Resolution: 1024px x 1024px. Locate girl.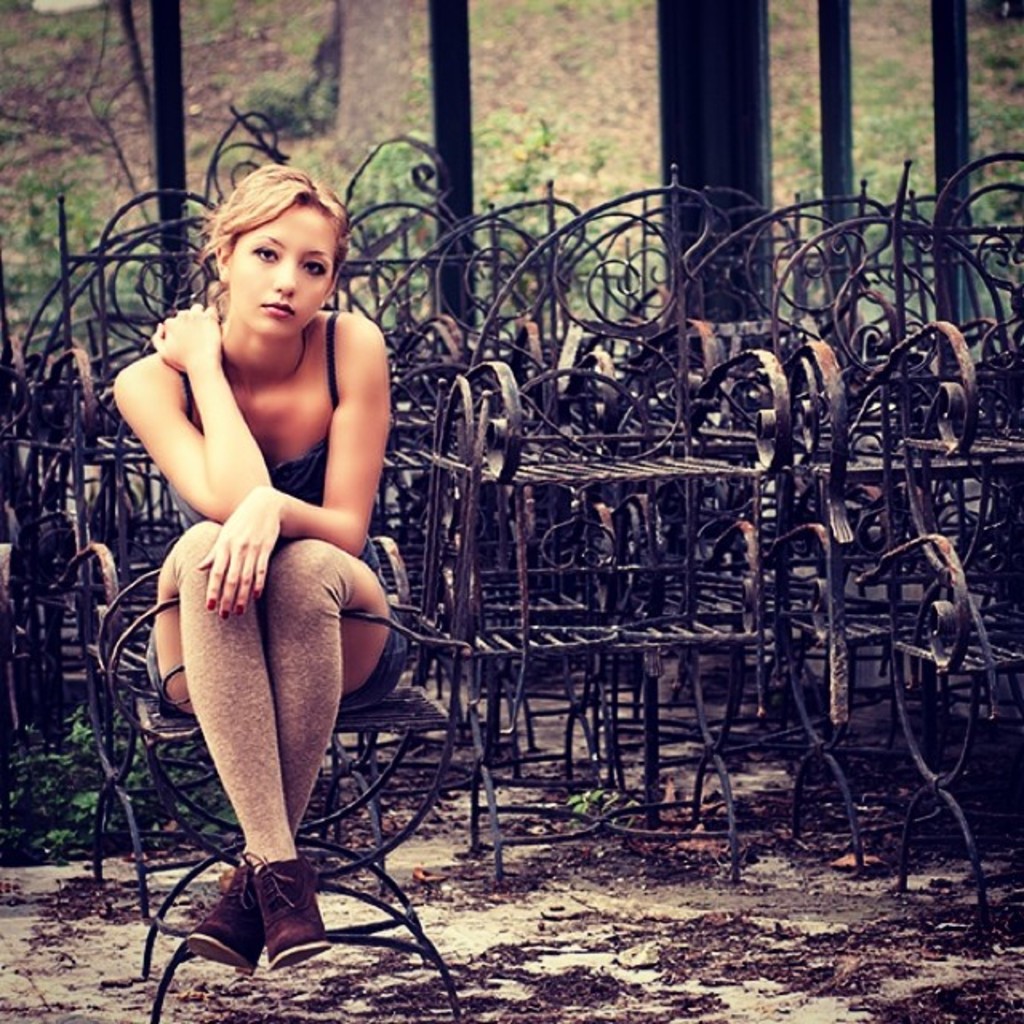
112, 163, 398, 978.
